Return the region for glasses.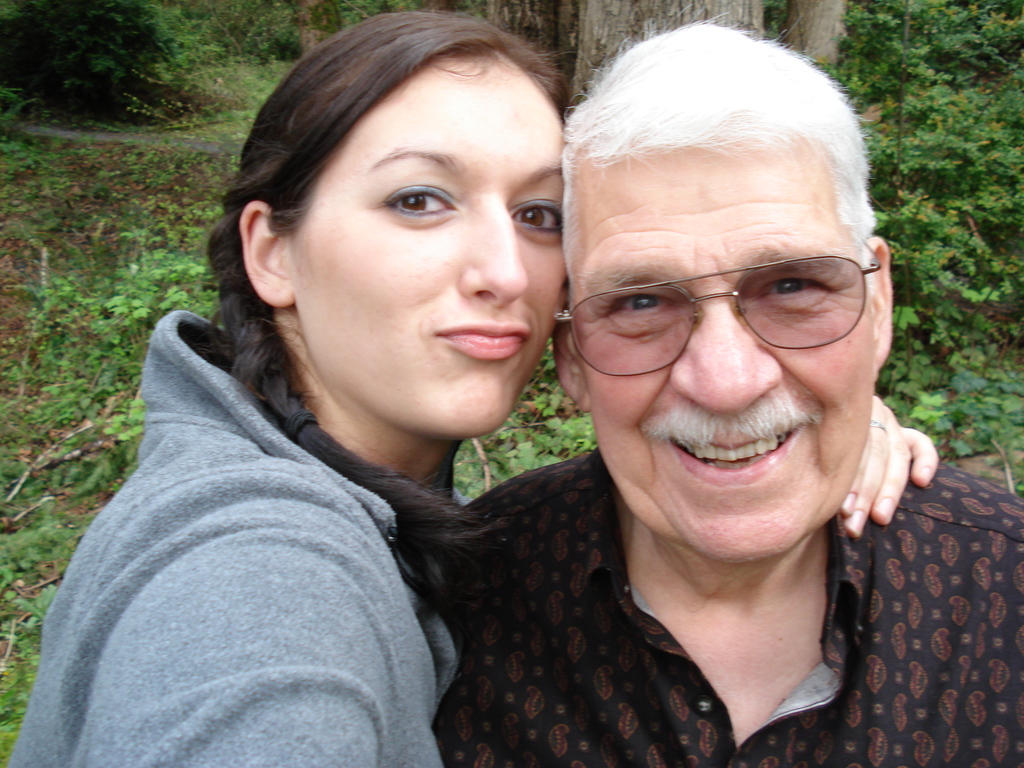
{"x1": 561, "y1": 253, "x2": 876, "y2": 378}.
